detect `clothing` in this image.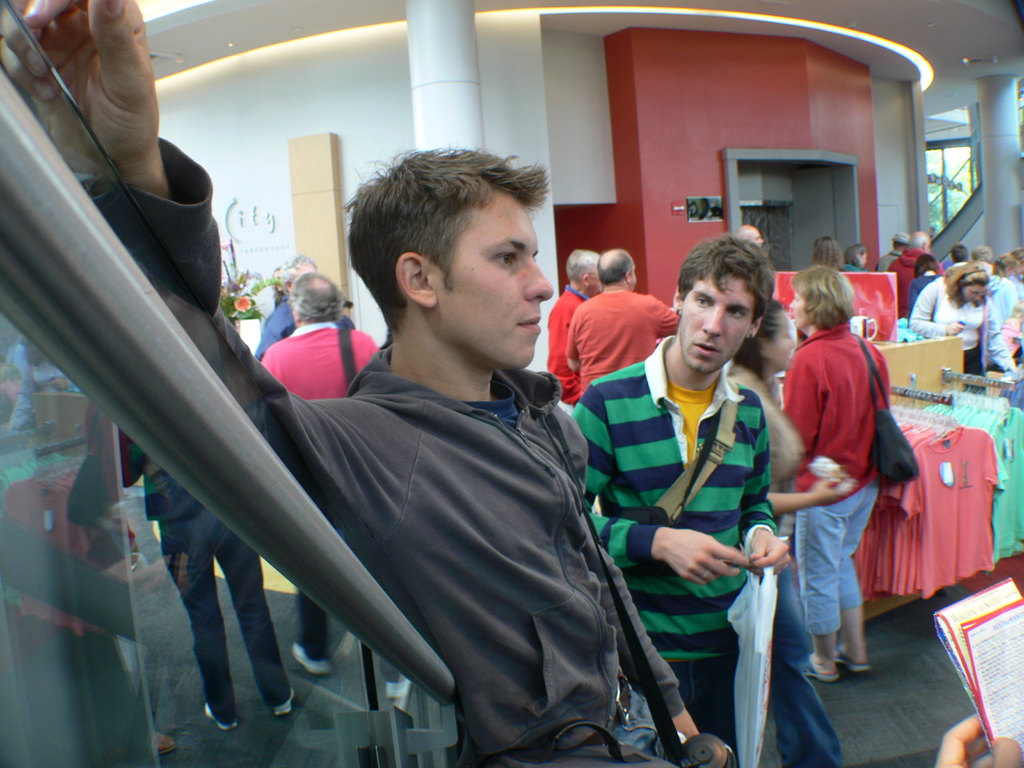
Detection: <region>794, 477, 876, 643</region>.
